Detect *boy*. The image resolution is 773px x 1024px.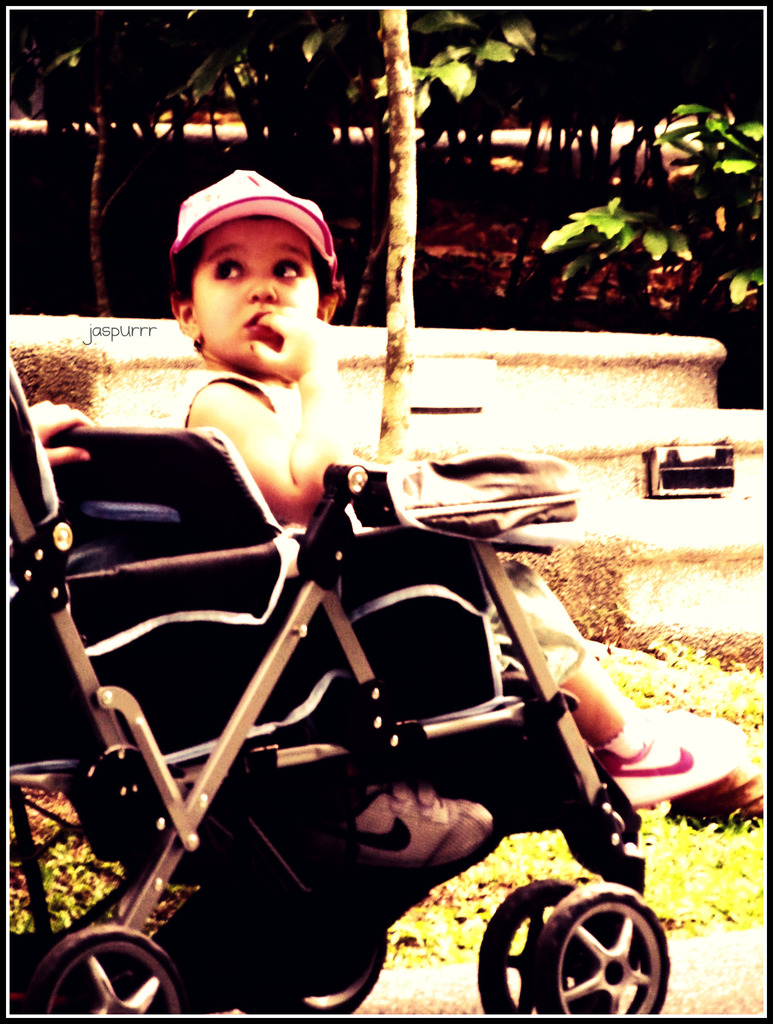
132, 159, 753, 801.
